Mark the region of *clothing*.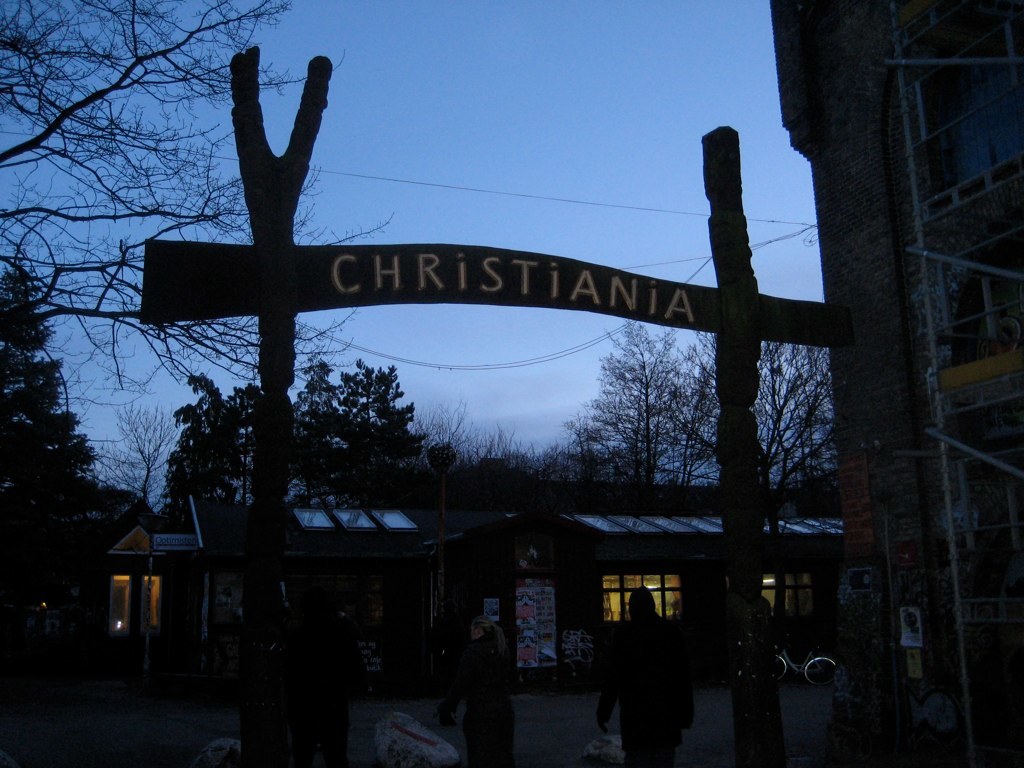
Region: Rect(442, 627, 512, 763).
